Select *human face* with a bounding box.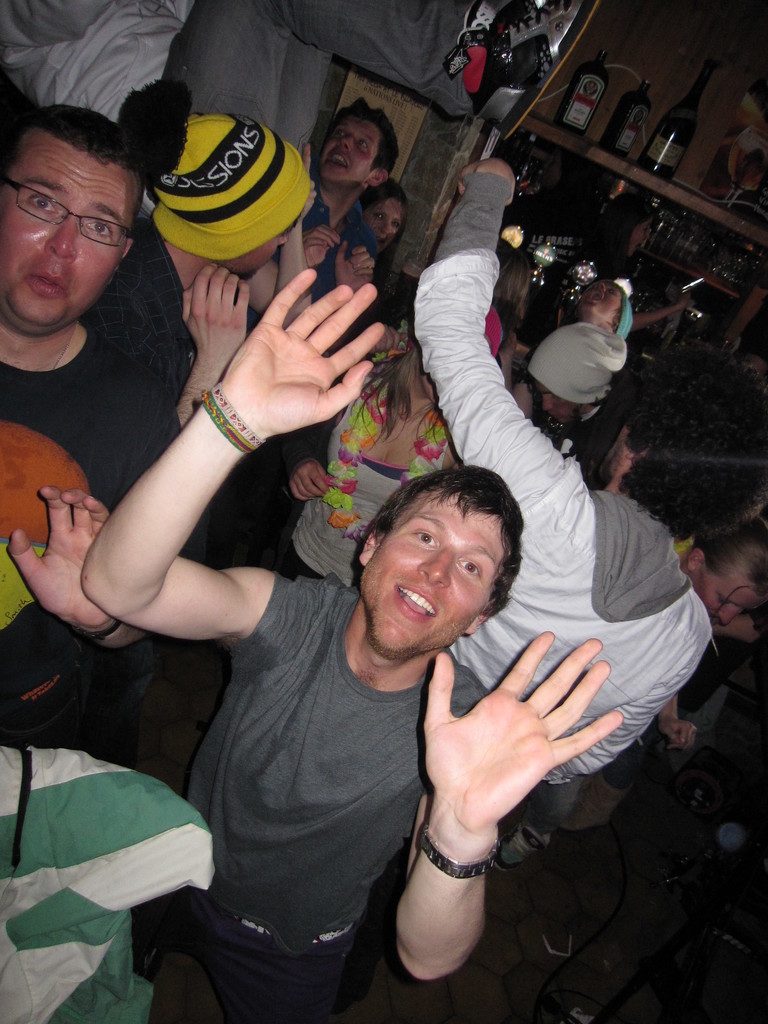
(x1=318, y1=109, x2=388, y2=186).
